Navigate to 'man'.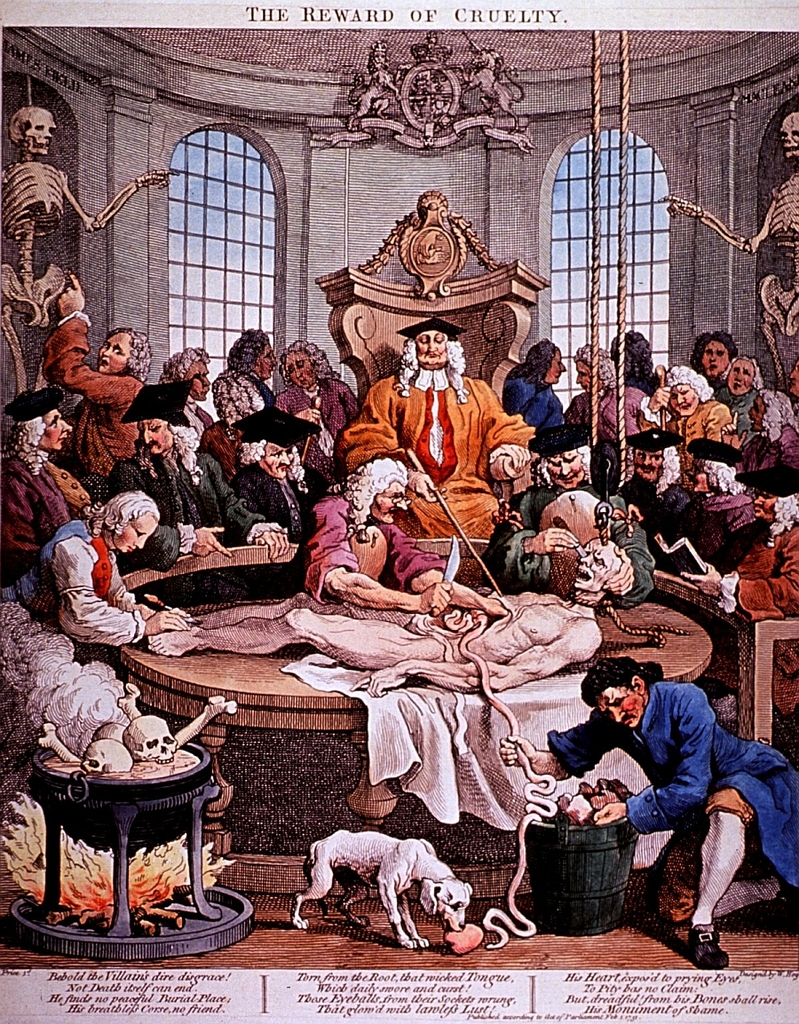
Navigation target: crop(0, 486, 195, 663).
